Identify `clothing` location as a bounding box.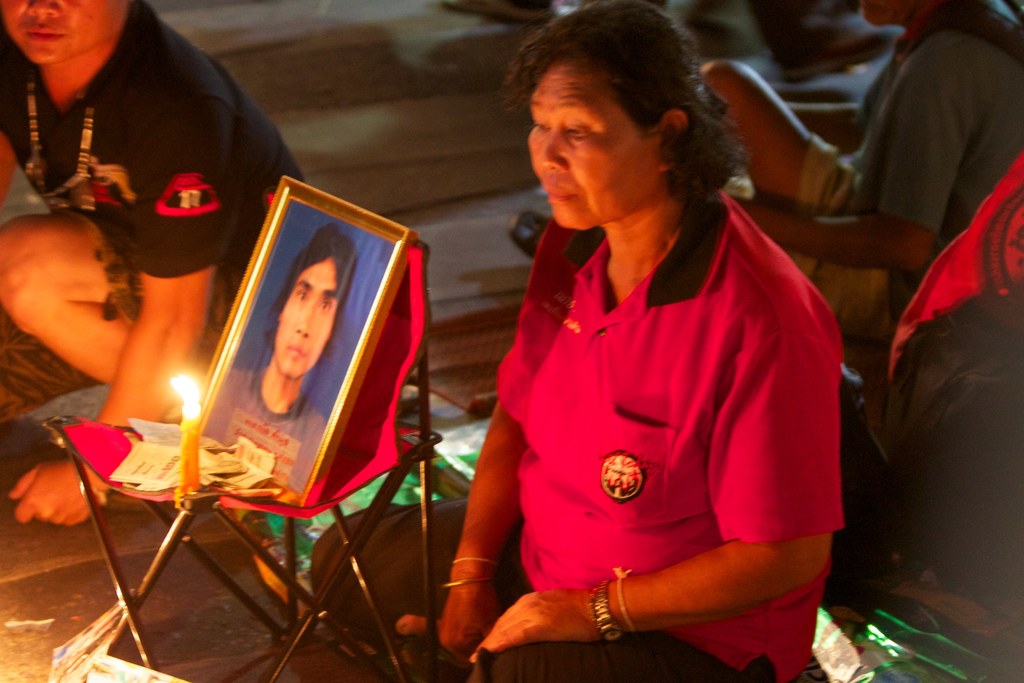
bbox=(783, 13, 1023, 340).
